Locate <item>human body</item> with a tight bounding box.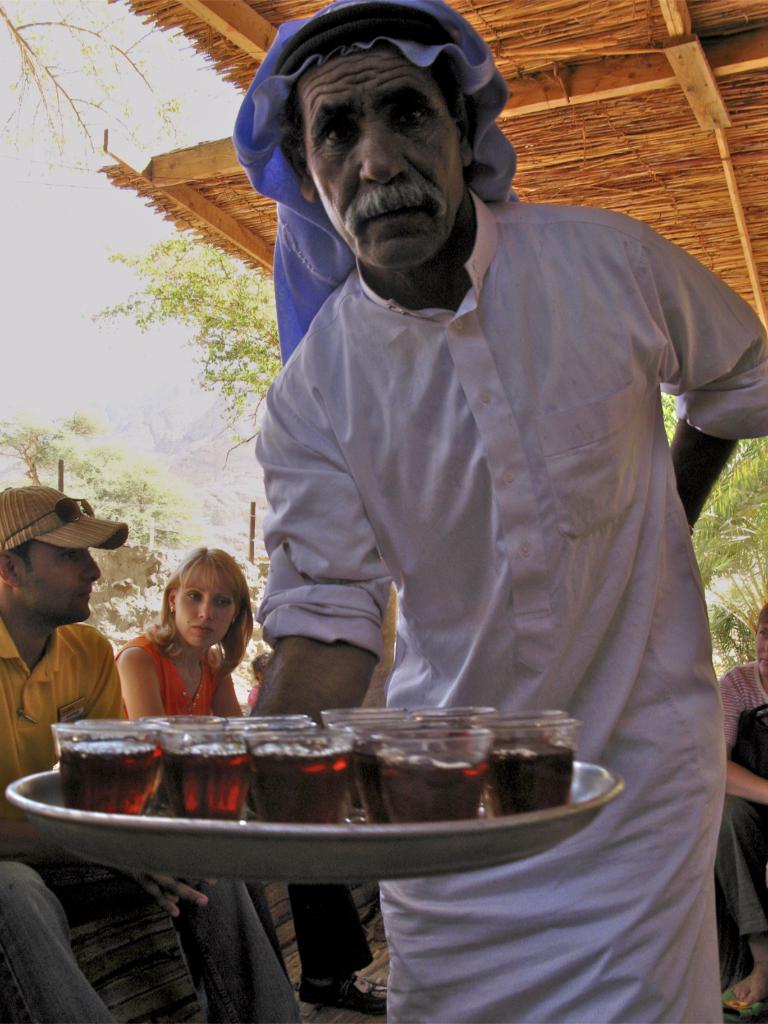
0 608 303 1023.
